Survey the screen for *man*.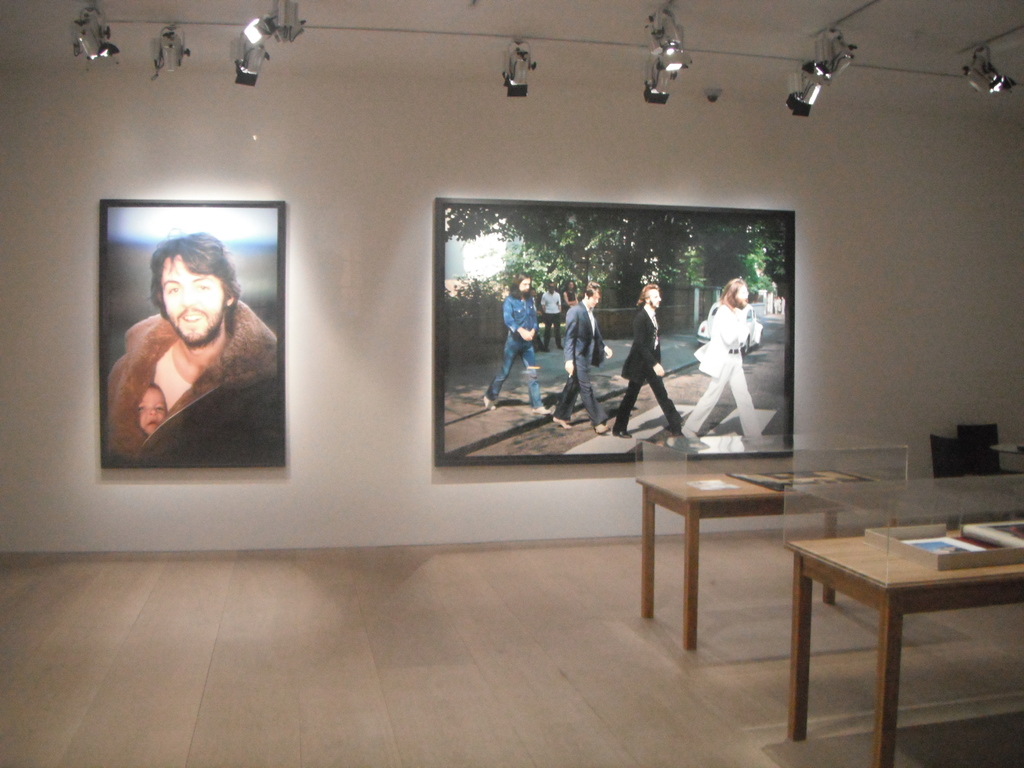
Survey found: rect(547, 284, 610, 433).
